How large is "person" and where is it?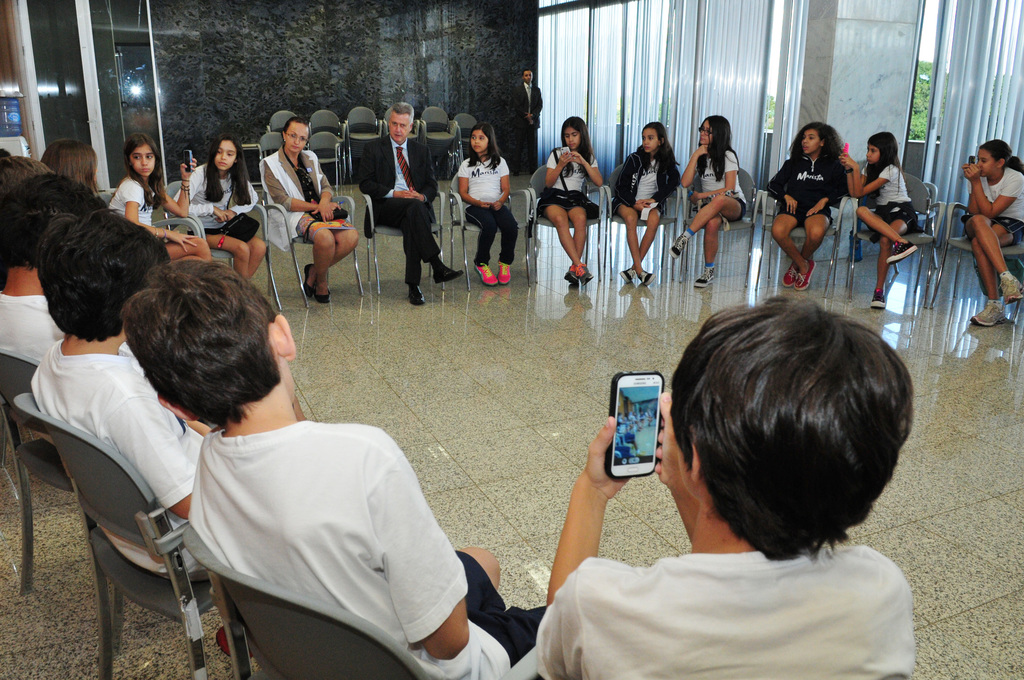
Bounding box: detection(360, 100, 469, 306).
